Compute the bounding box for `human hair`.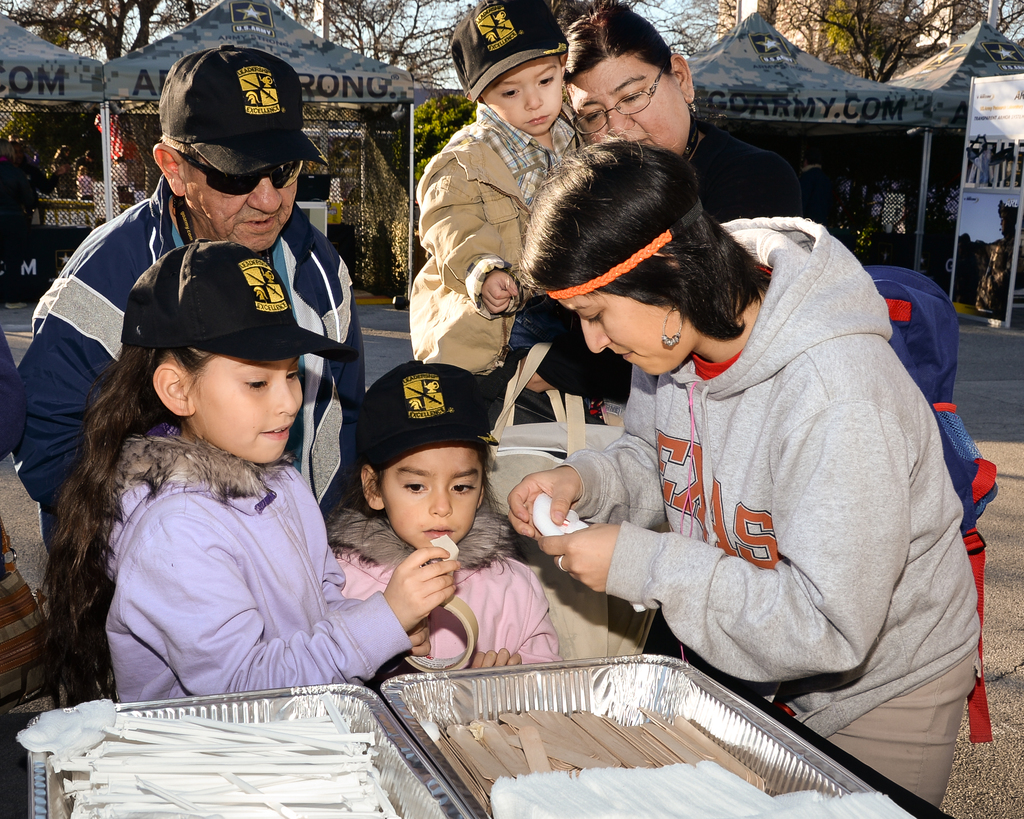
region(532, 119, 751, 371).
